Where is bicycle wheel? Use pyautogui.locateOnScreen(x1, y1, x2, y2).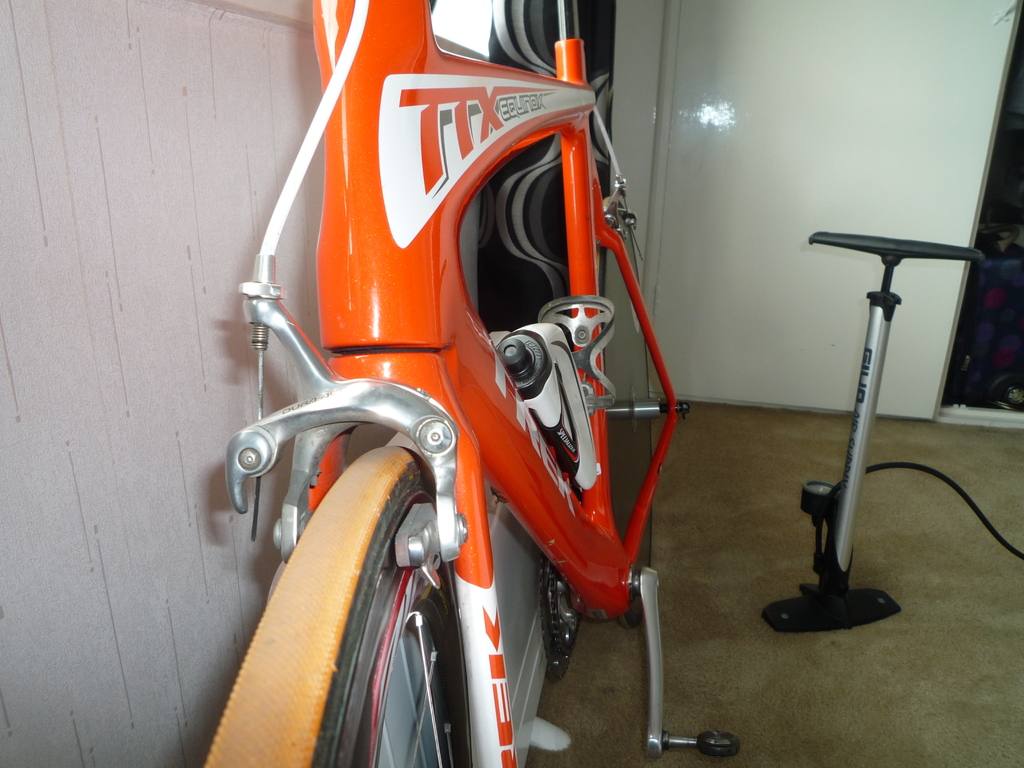
pyautogui.locateOnScreen(592, 192, 650, 628).
